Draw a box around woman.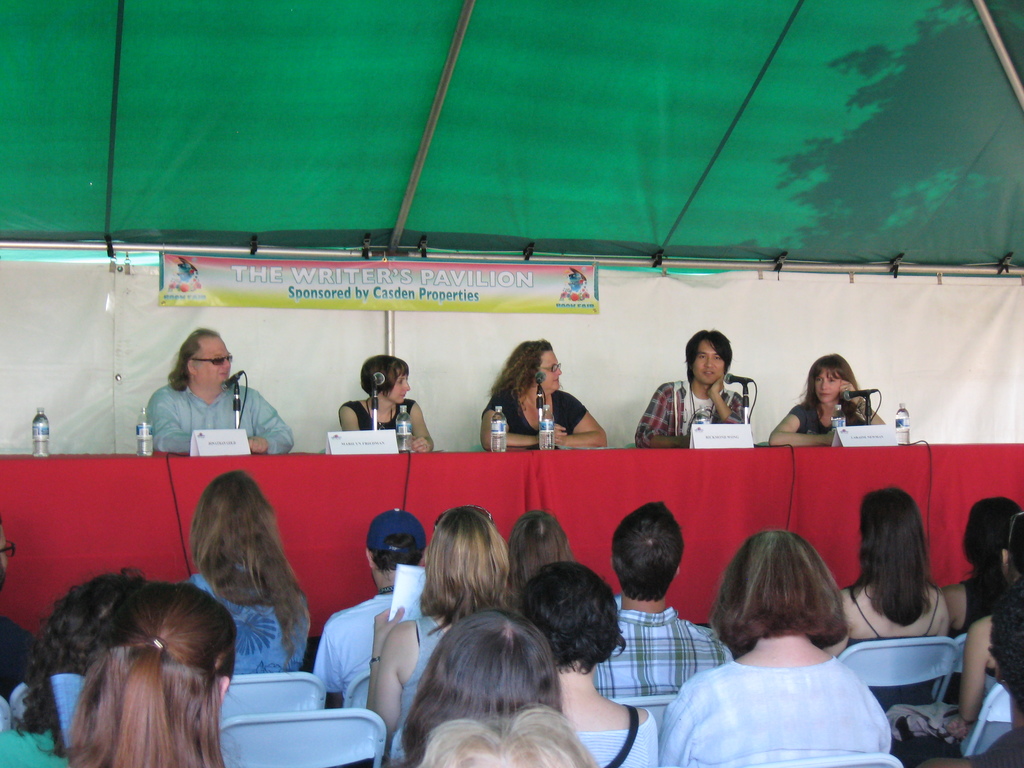
895, 509, 1023, 767.
